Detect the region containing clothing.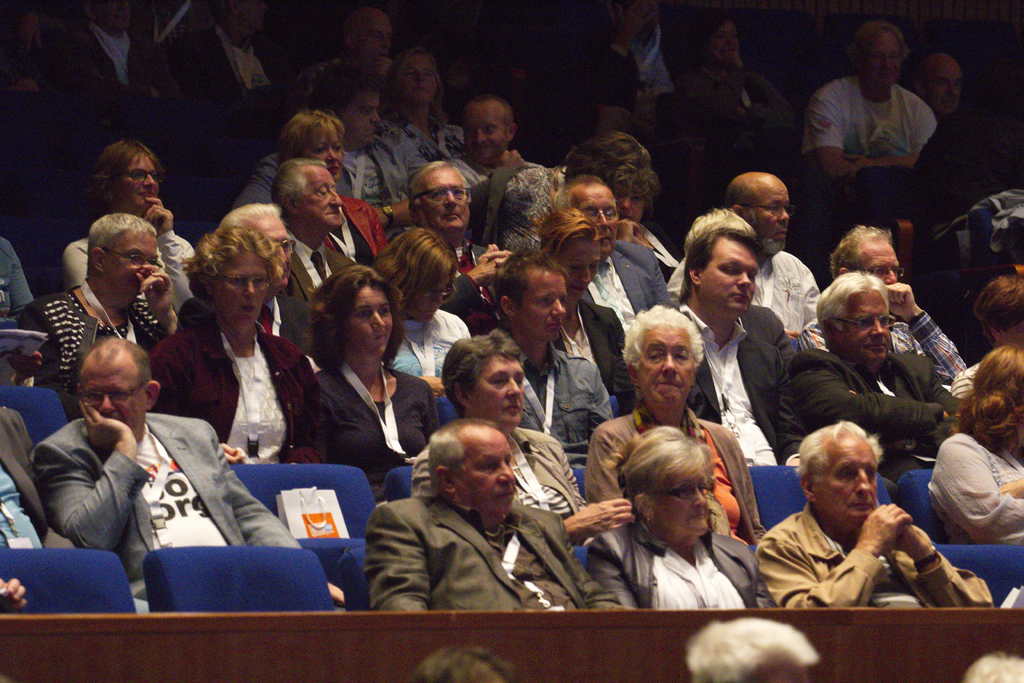
box(28, 415, 319, 621).
